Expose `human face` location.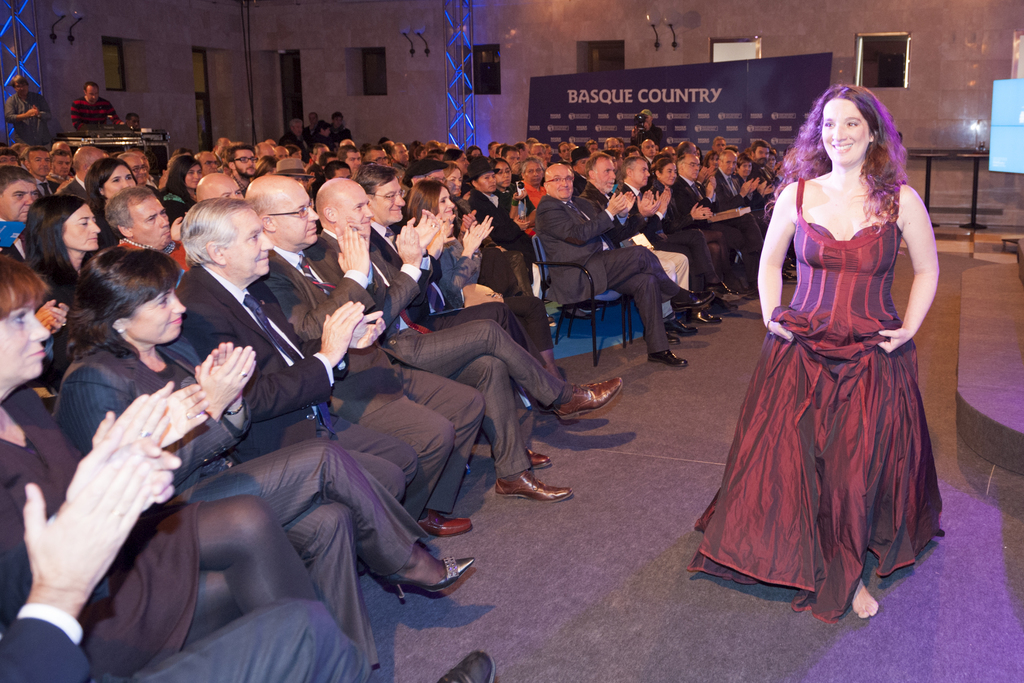
Exposed at Rect(103, 165, 135, 195).
